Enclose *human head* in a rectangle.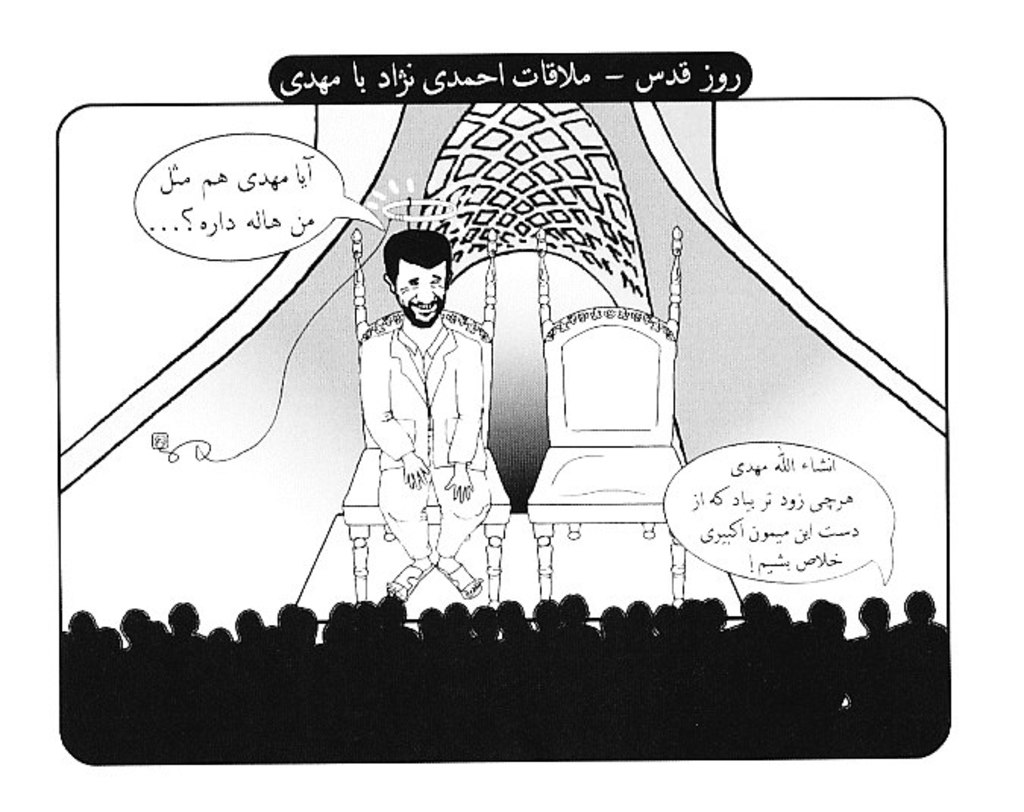
443, 603, 469, 633.
